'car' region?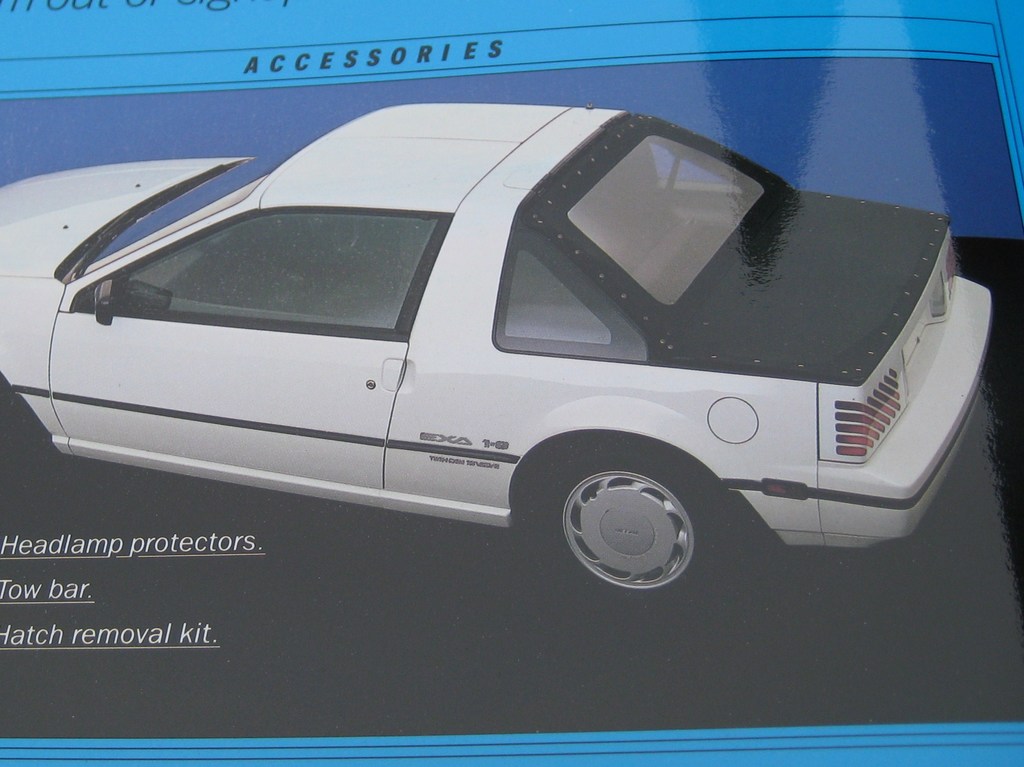
(0,102,993,610)
